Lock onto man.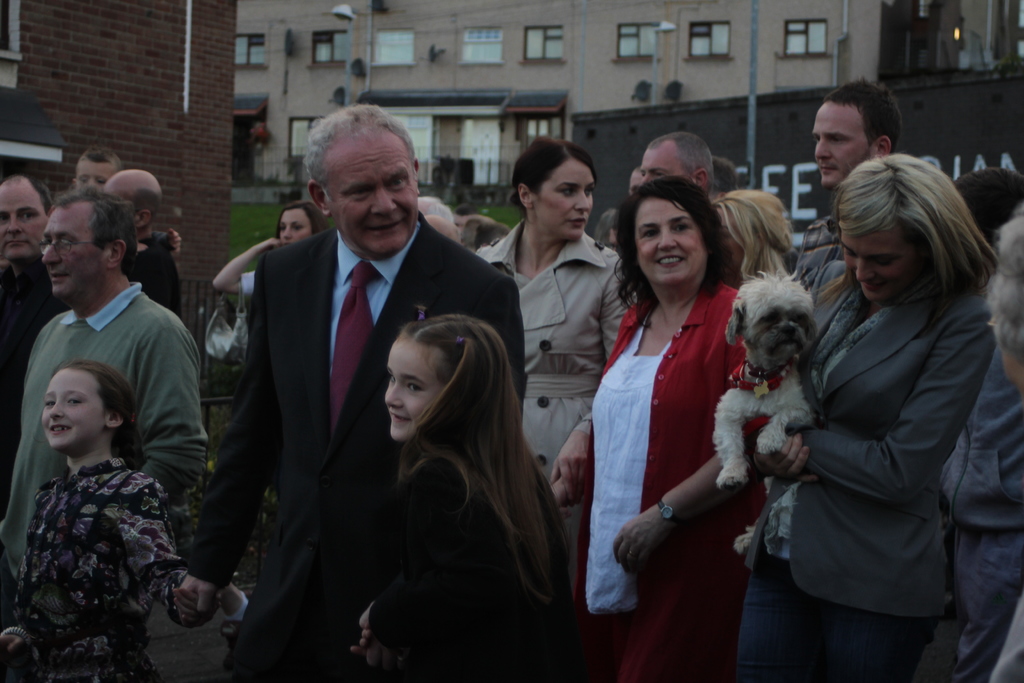
Locked: 637/131/714/202.
